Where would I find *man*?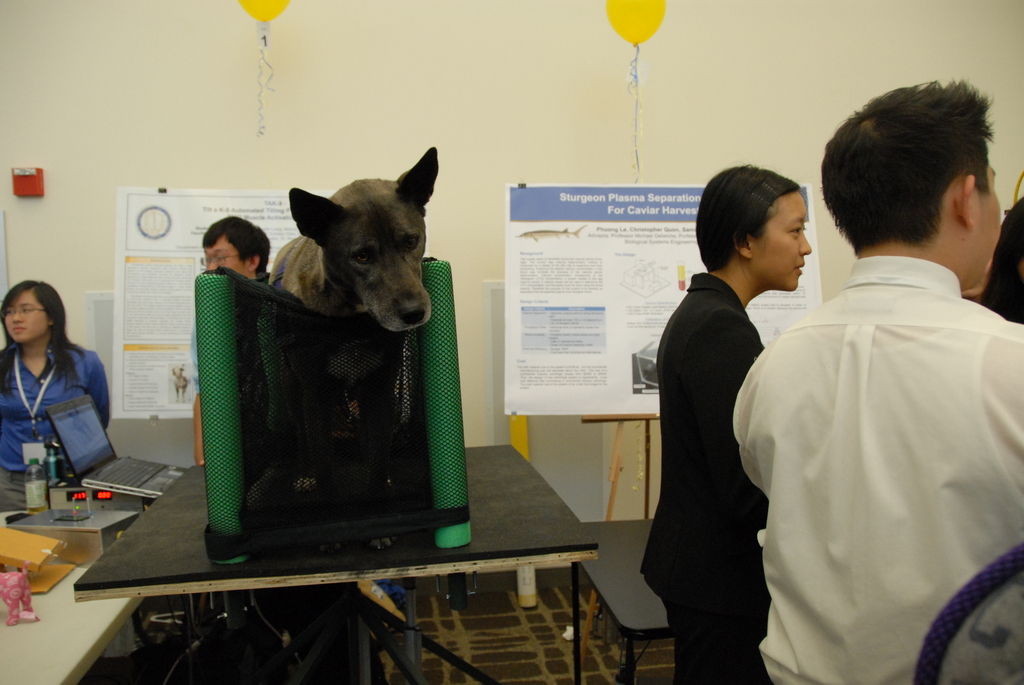
At <bbox>198, 212, 273, 284</bbox>.
